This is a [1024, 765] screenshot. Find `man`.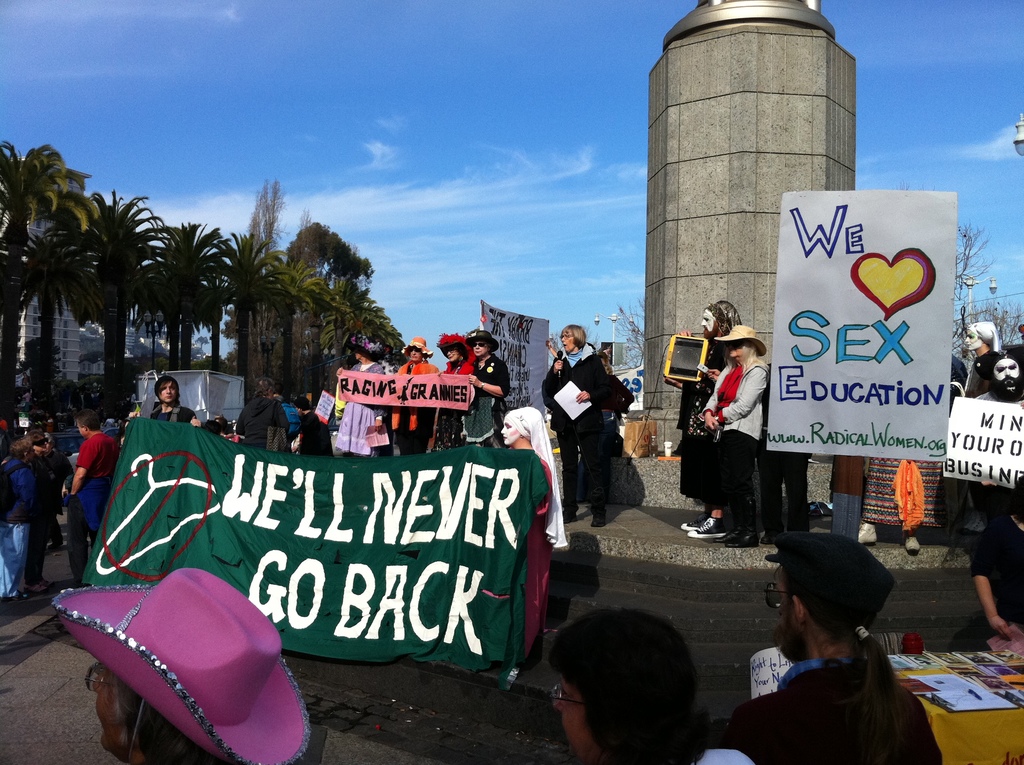
Bounding box: 292, 398, 335, 457.
